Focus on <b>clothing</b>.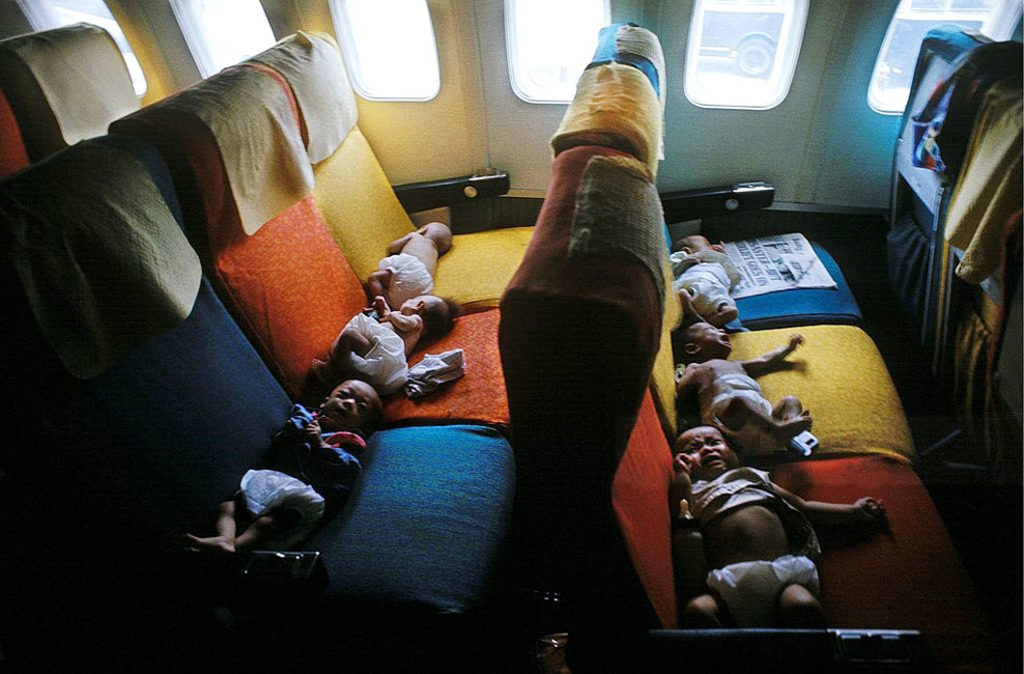
Focused at crop(677, 259, 740, 315).
